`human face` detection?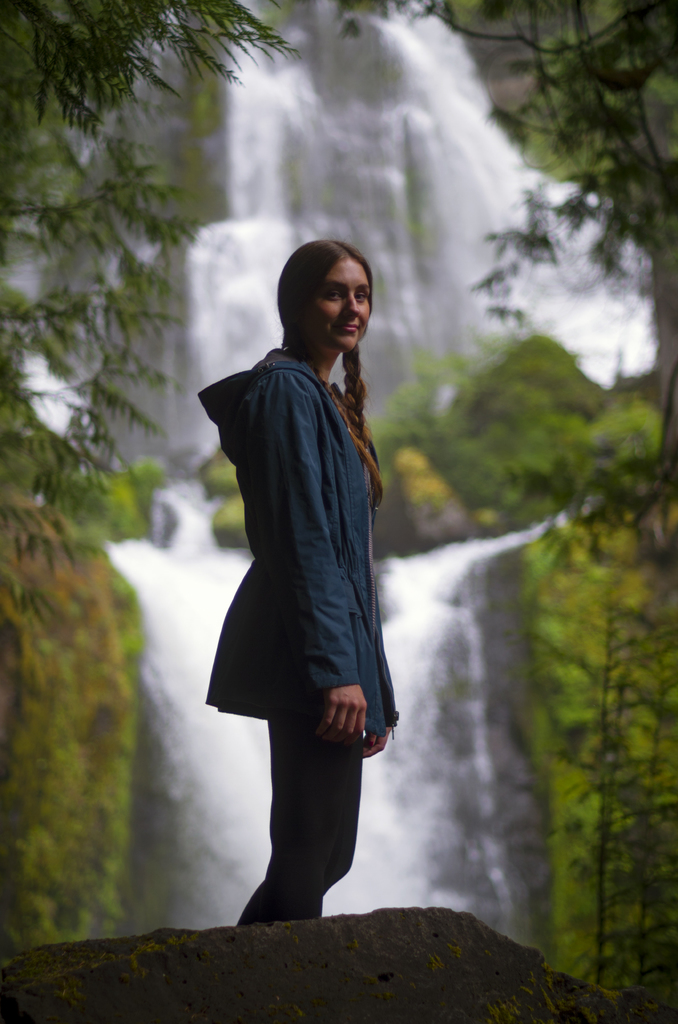
316/262/372/349
